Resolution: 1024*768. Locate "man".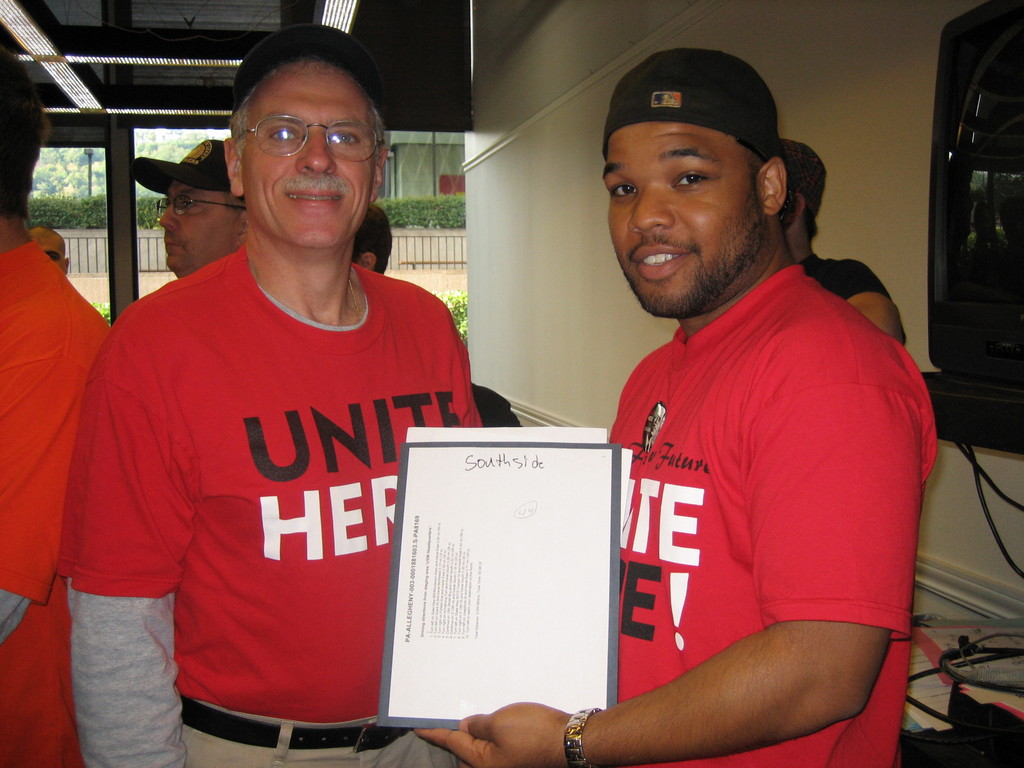
locate(55, 22, 480, 767).
